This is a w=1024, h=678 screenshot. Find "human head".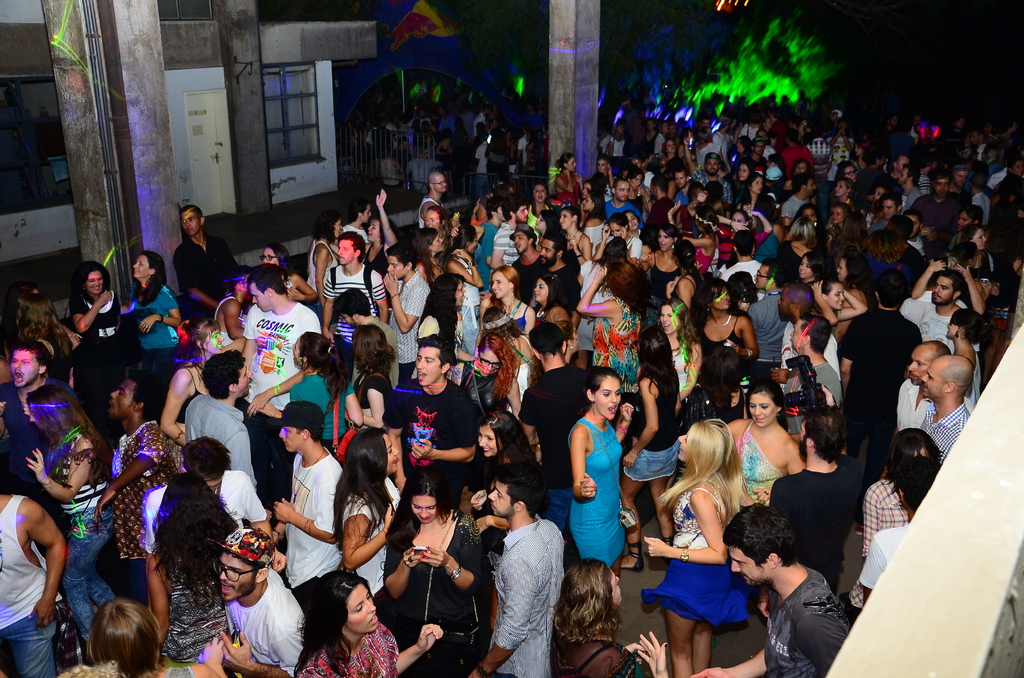
Bounding box: [705, 154, 721, 175].
